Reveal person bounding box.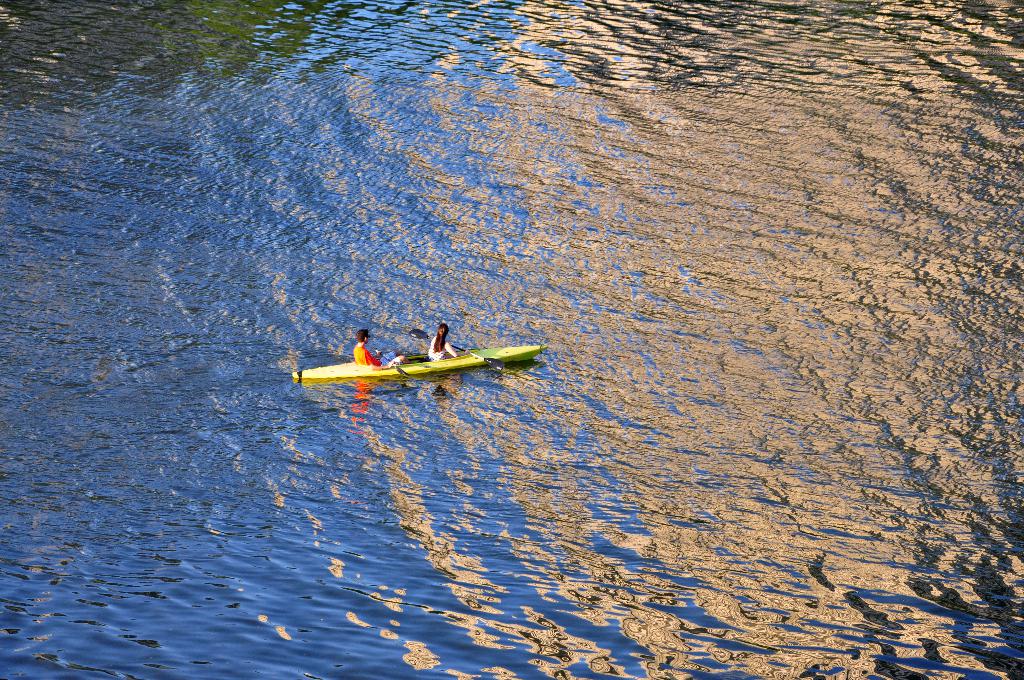
Revealed: [351,327,406,369].
